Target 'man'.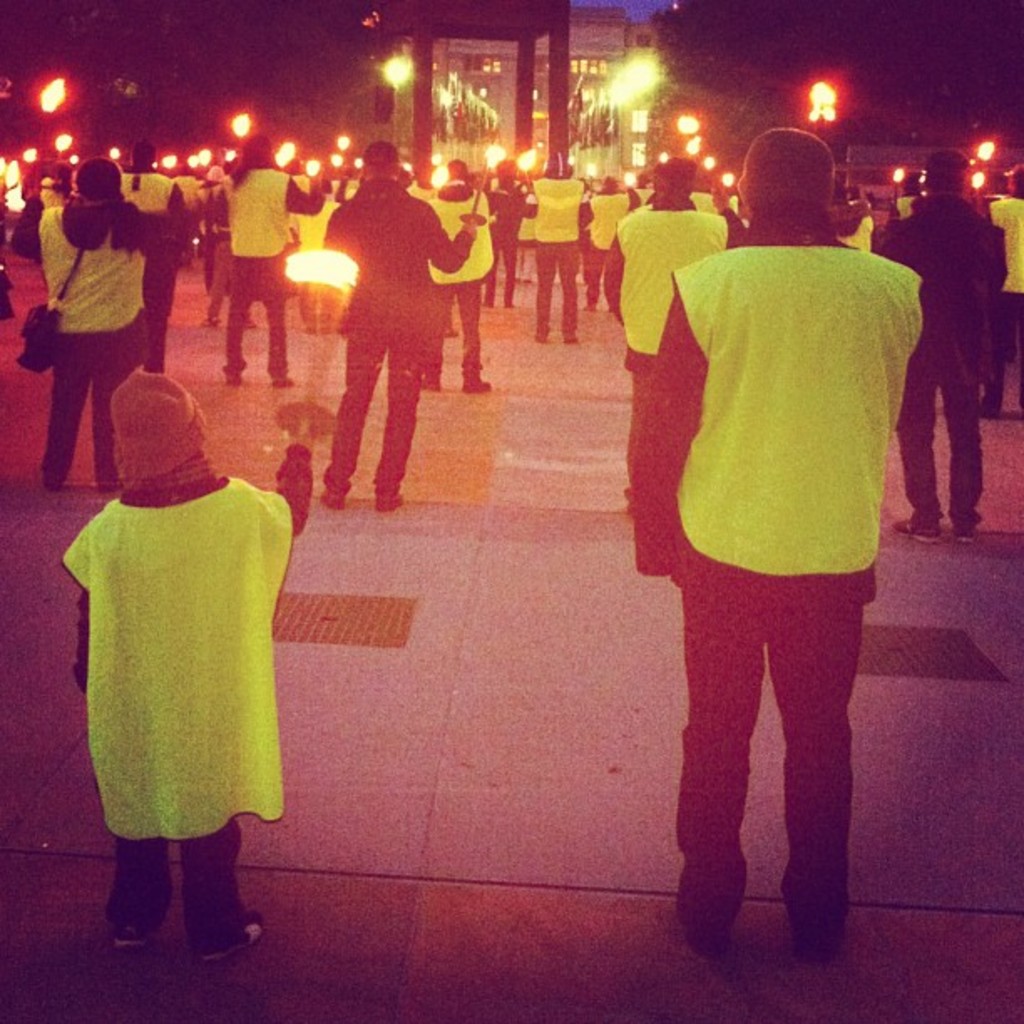
Target region: detection(584, 174, 632, 315).
